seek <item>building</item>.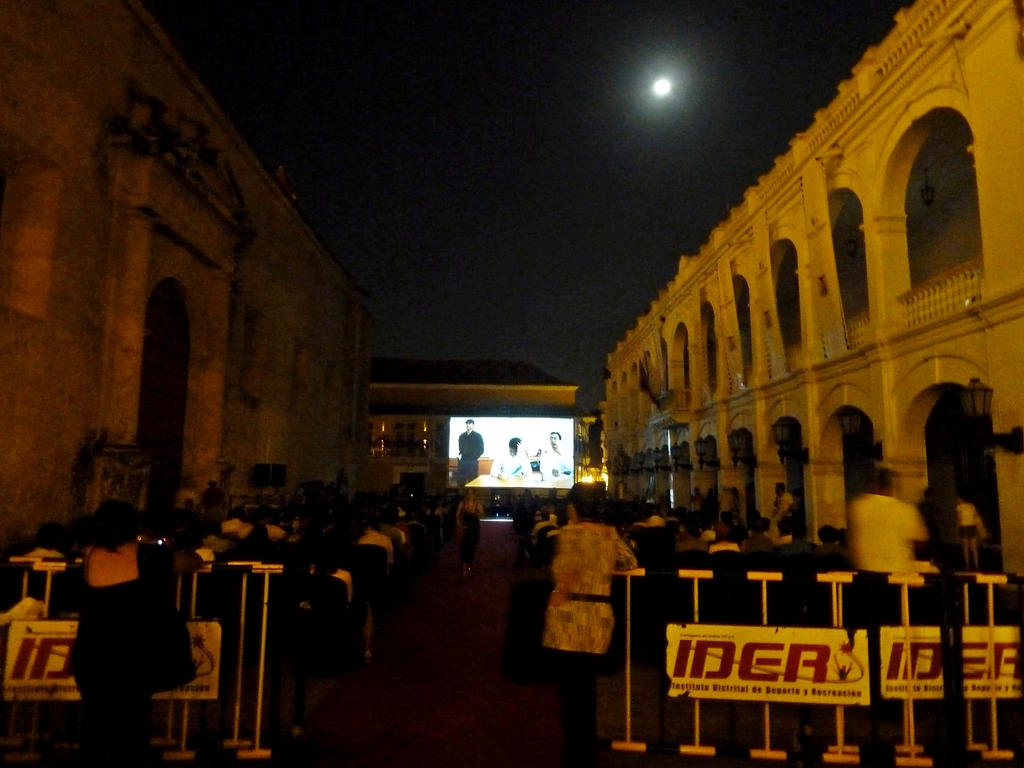
(371, 360, 579, 486).
